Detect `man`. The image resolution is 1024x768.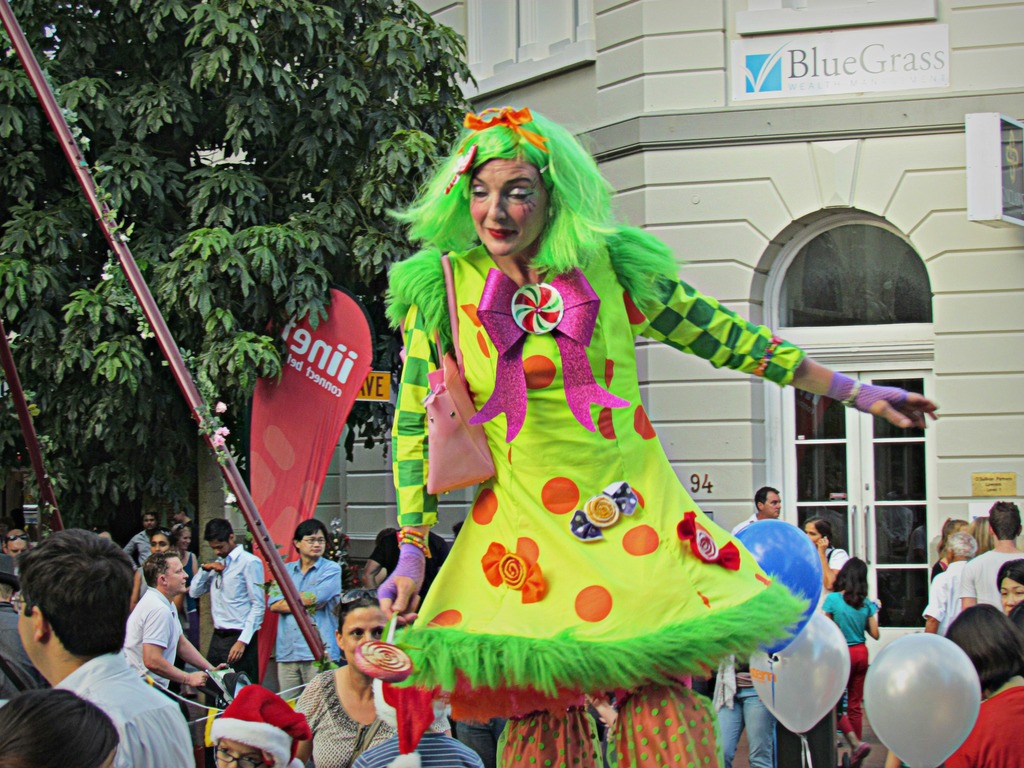
<region>187, 520, 263, 683</region>.
